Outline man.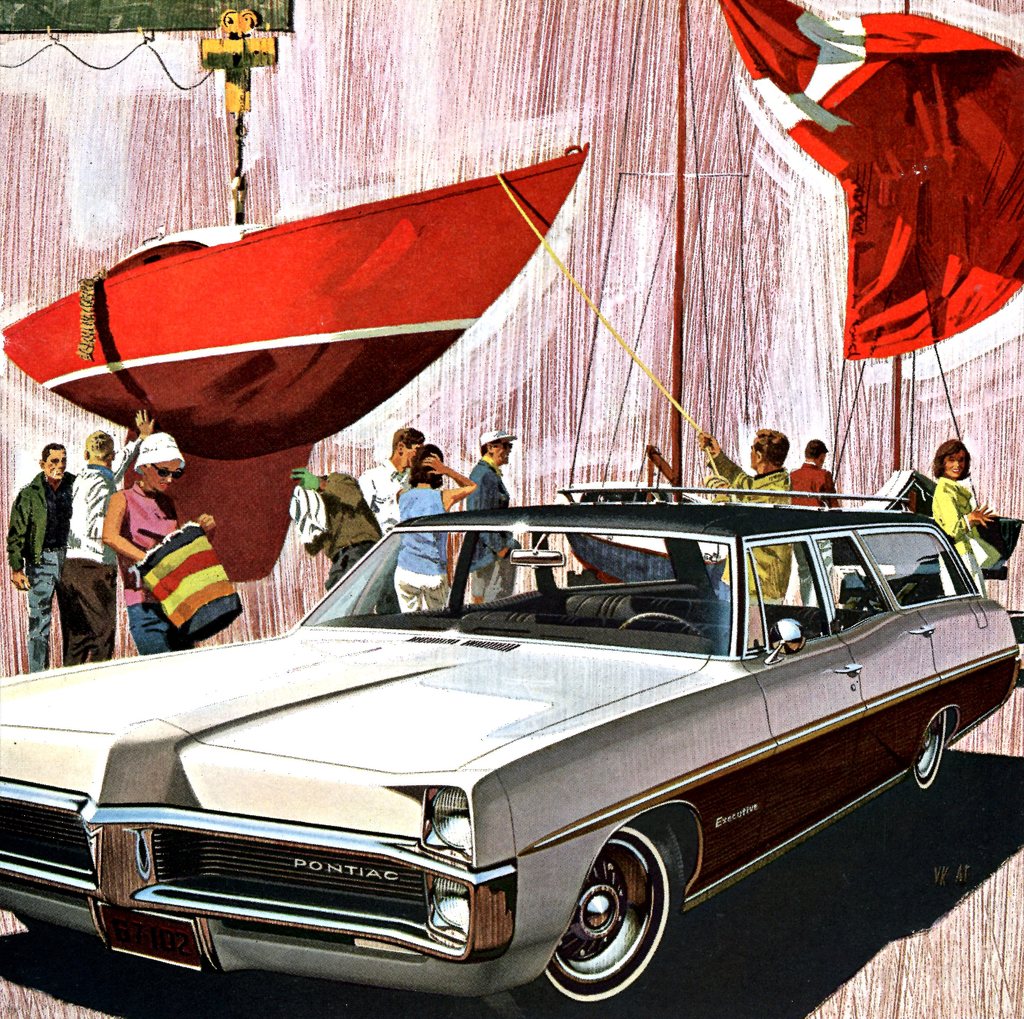
Outline: {"left": 458, "top": 419, "right": 517, "bottom": 598}.
